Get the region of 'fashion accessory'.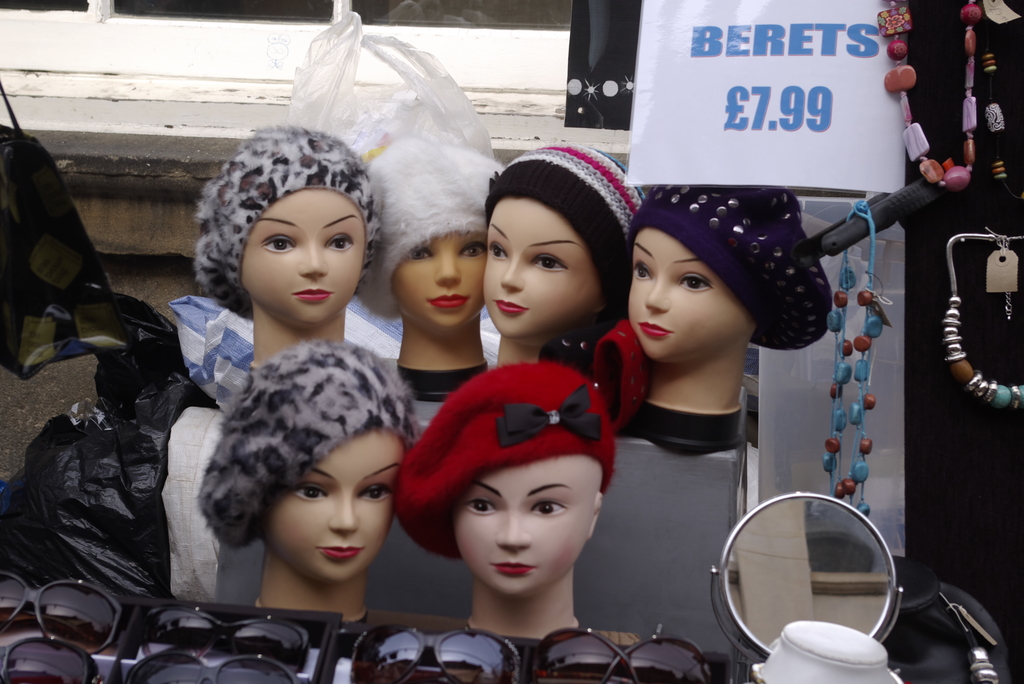
{"left": 541, "top": 320, "right": 595, "bottom": 367}.
